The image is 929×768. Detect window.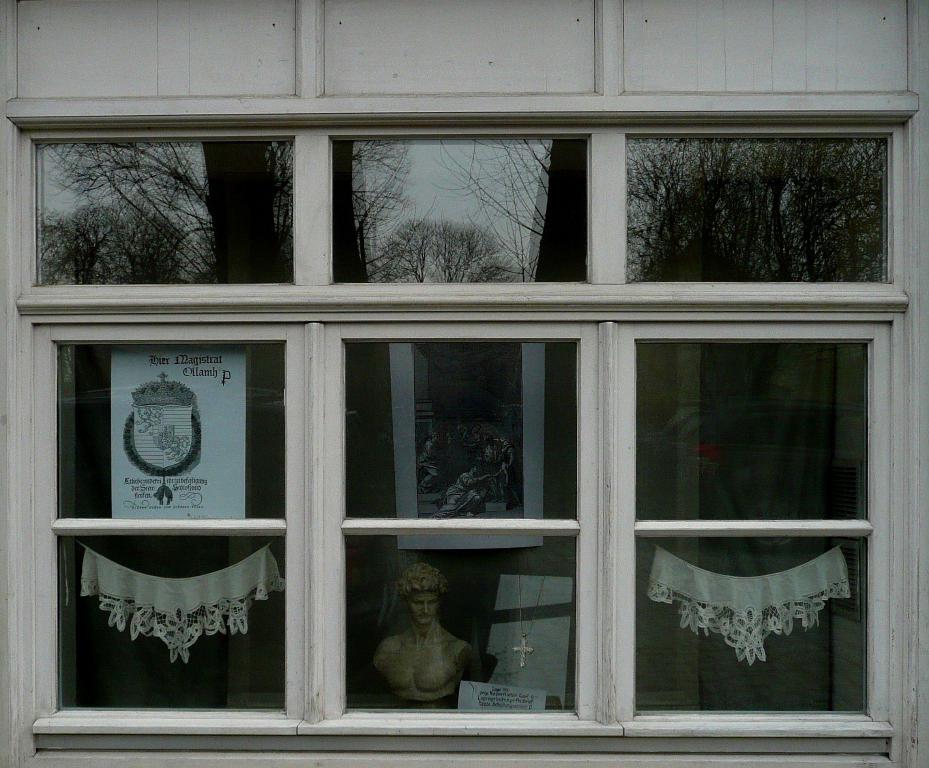
Detection: [x1=0, y1=109, x2=911, y2=741].
